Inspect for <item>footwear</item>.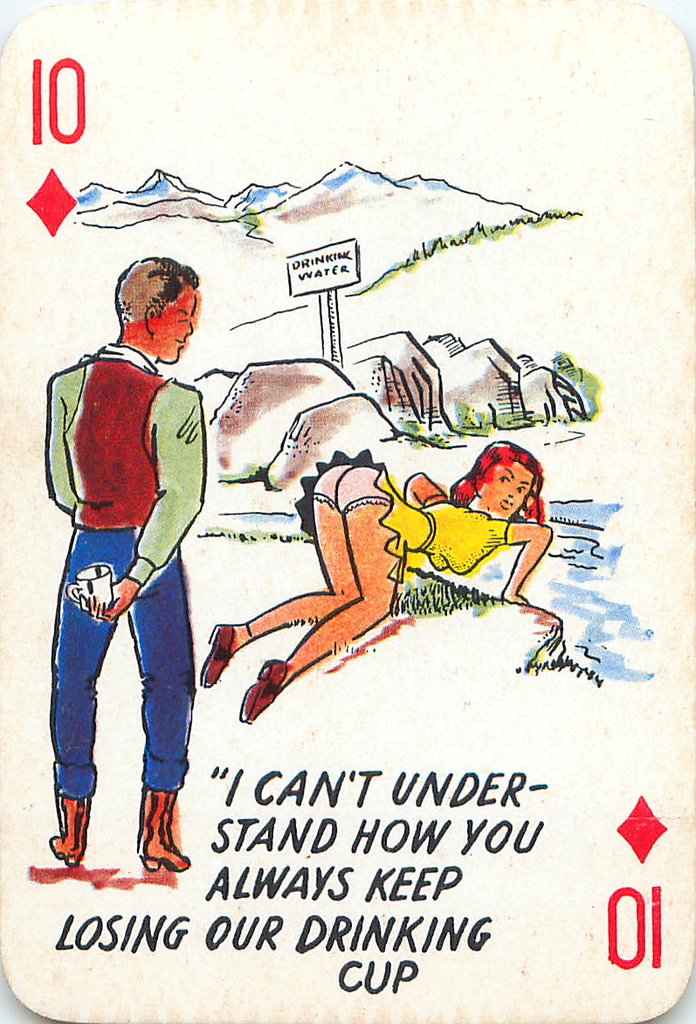
Inspection: 241:658:287:723.
